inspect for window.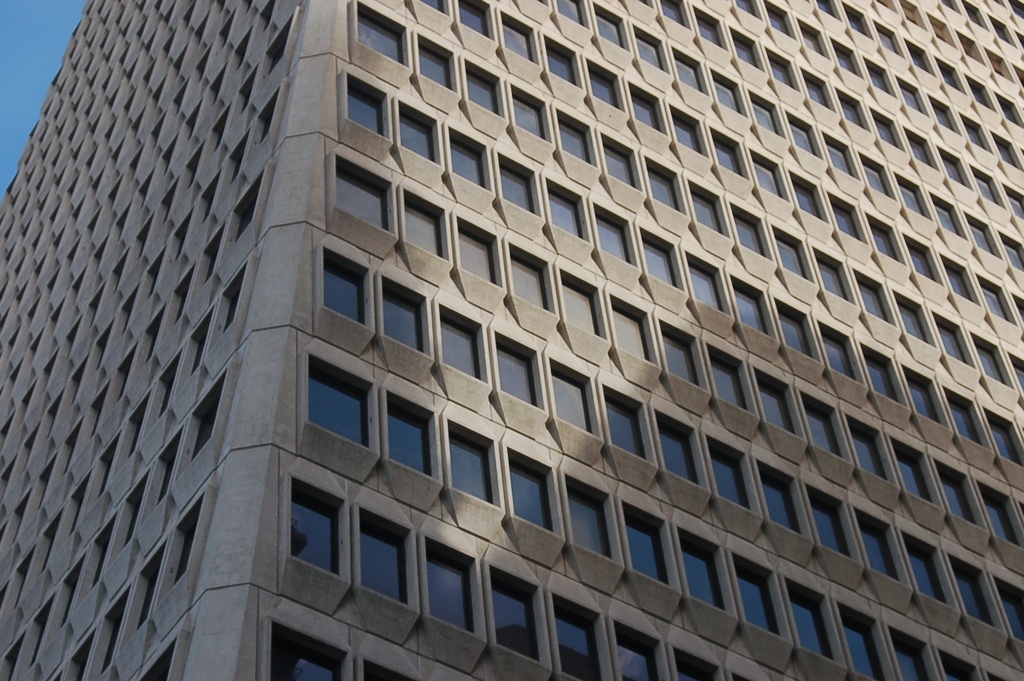
Inspection: 910,379,939,424.
